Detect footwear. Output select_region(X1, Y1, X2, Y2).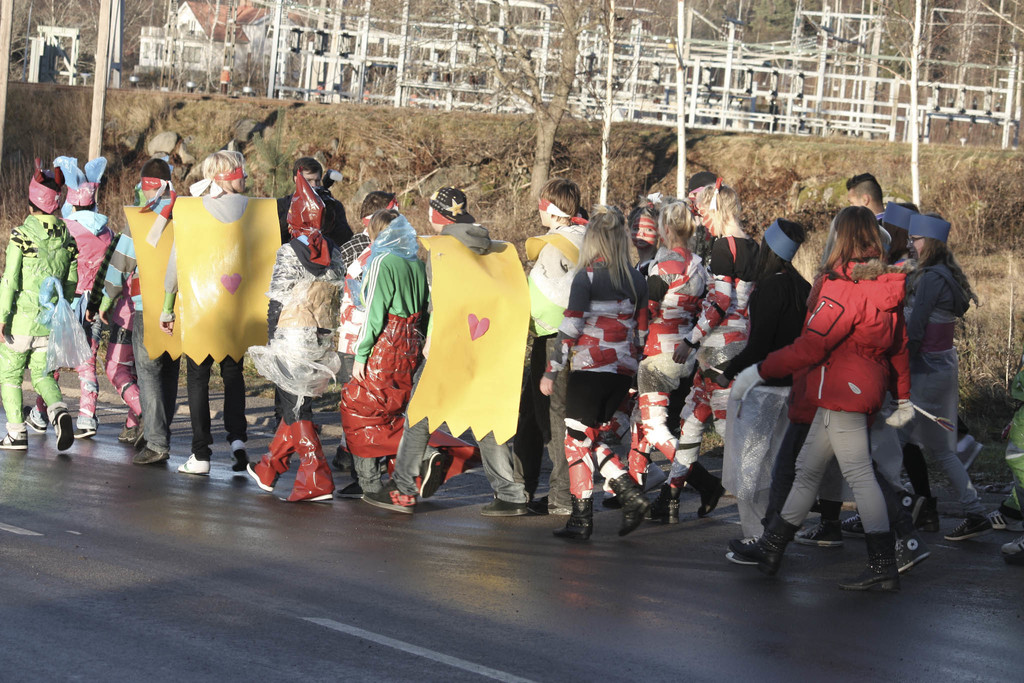
select_region(418, 452, 447, 497).
